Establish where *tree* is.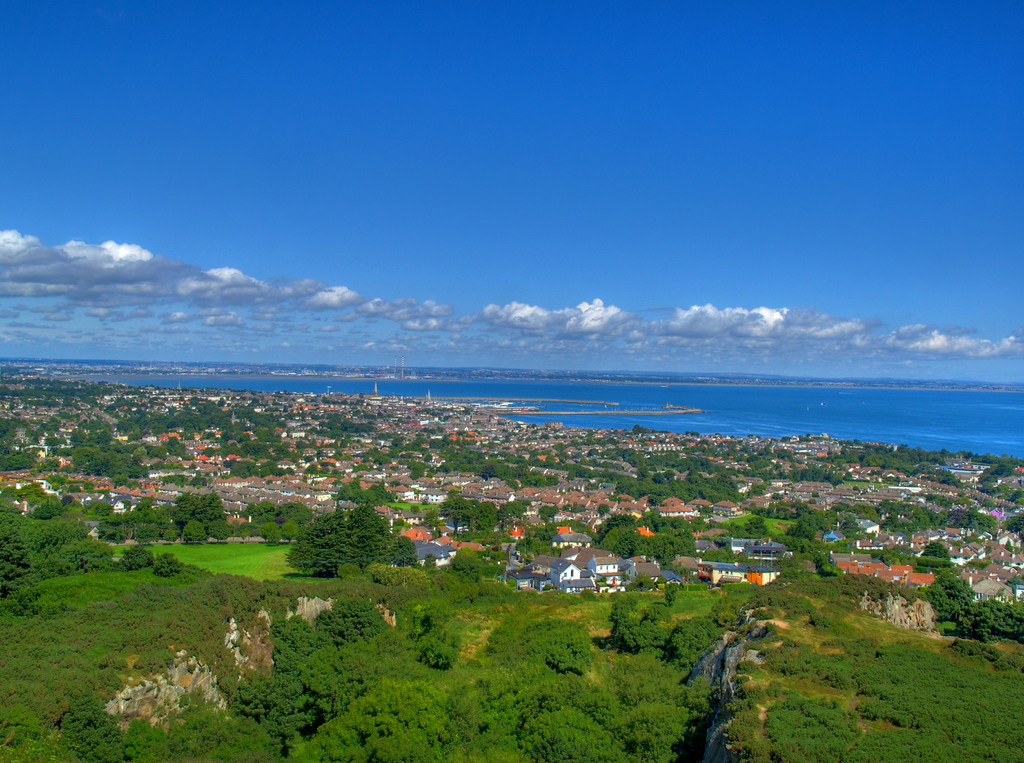
Established at 916 536 950 560.
